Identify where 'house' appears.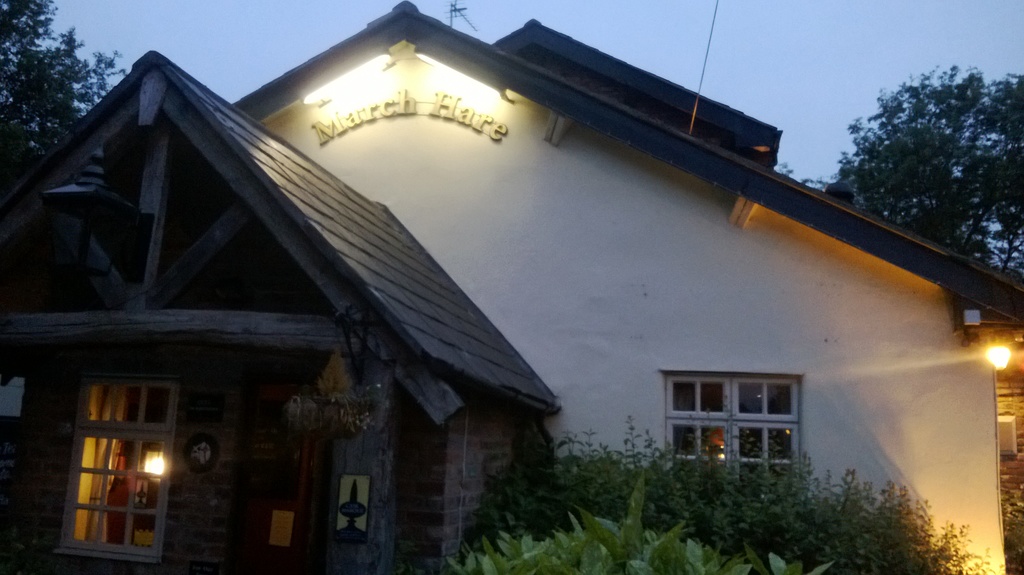
Appears at 232,0,1023,574.
